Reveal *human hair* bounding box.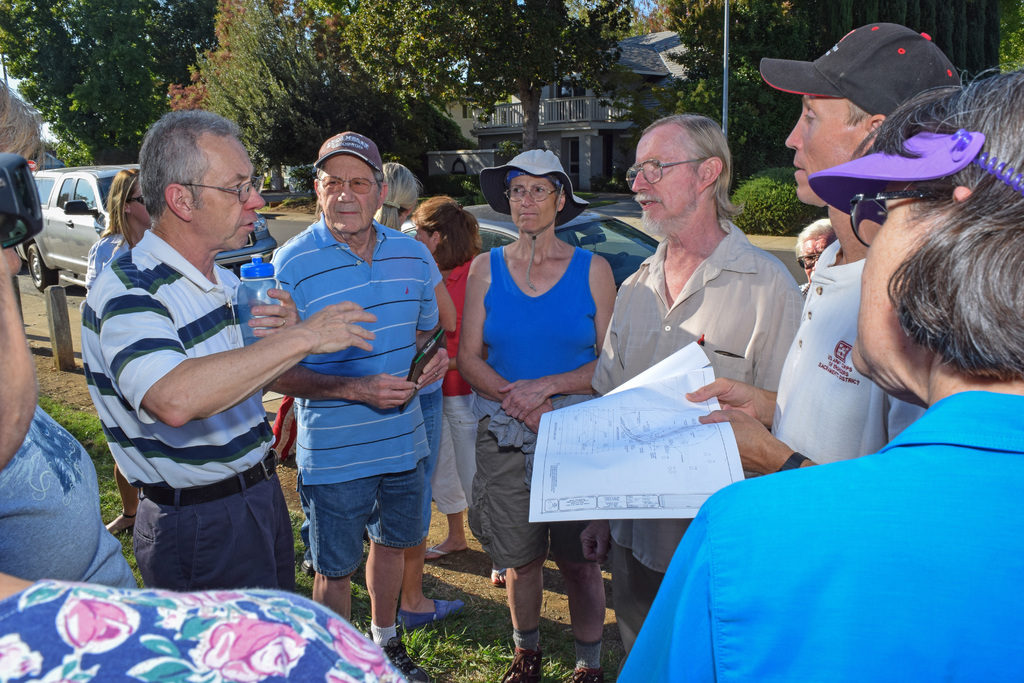
Revealed: bbox=[136, 106, 240, 219].
